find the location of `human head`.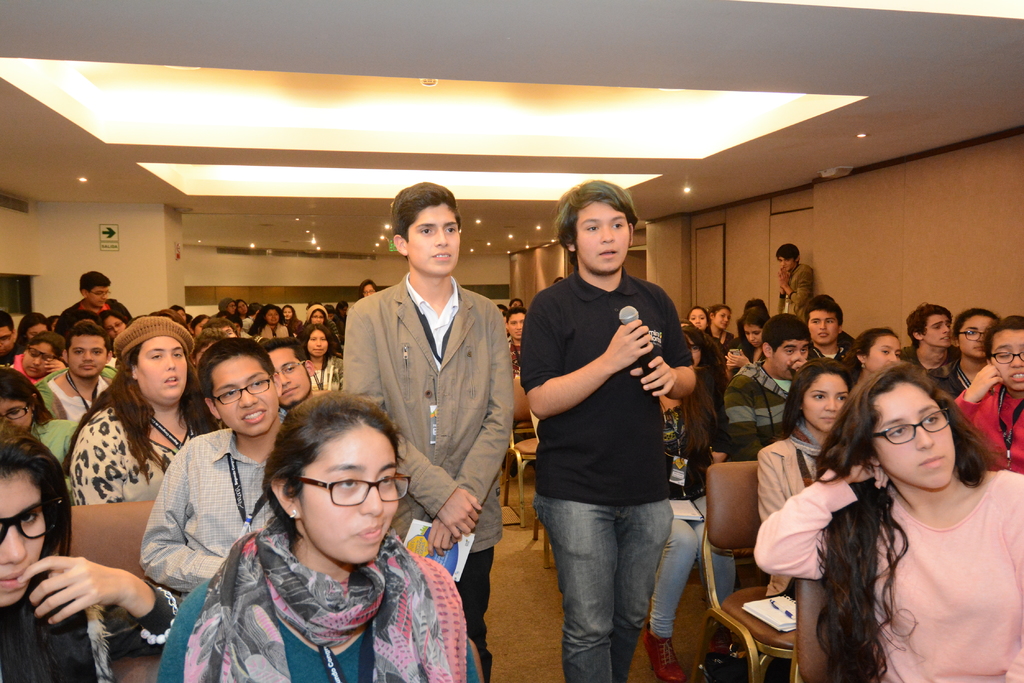
Location: locate(120, 319, 189, 405).
